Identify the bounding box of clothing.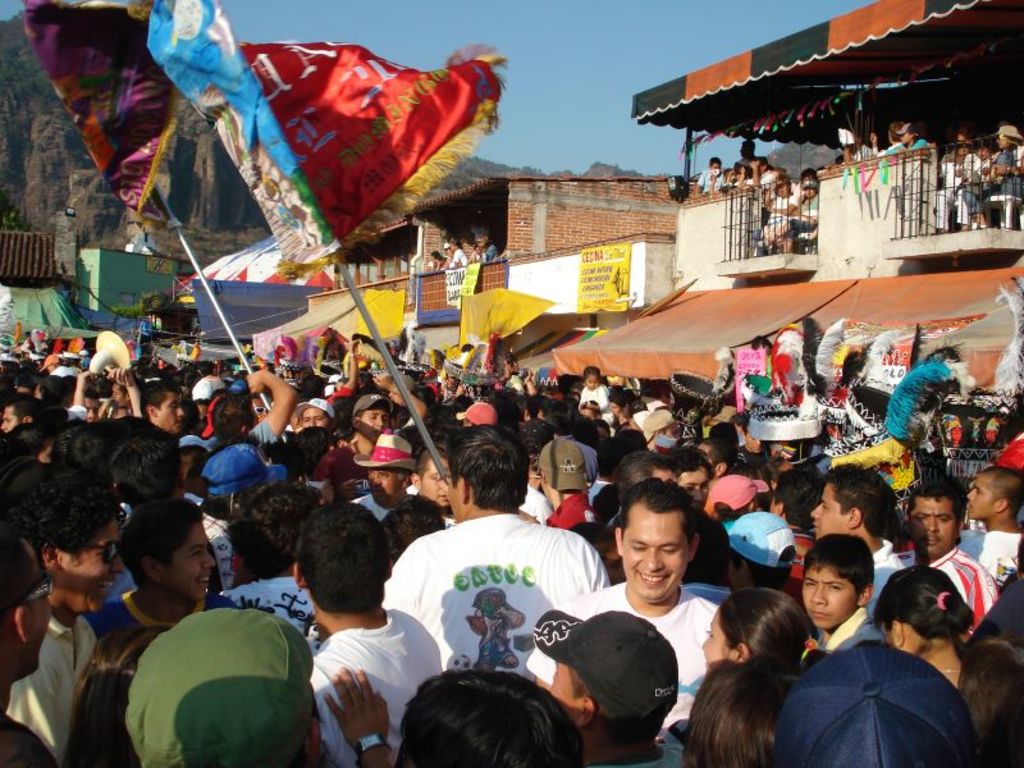
x1=206 y1=567 x2=315 y2=650.
